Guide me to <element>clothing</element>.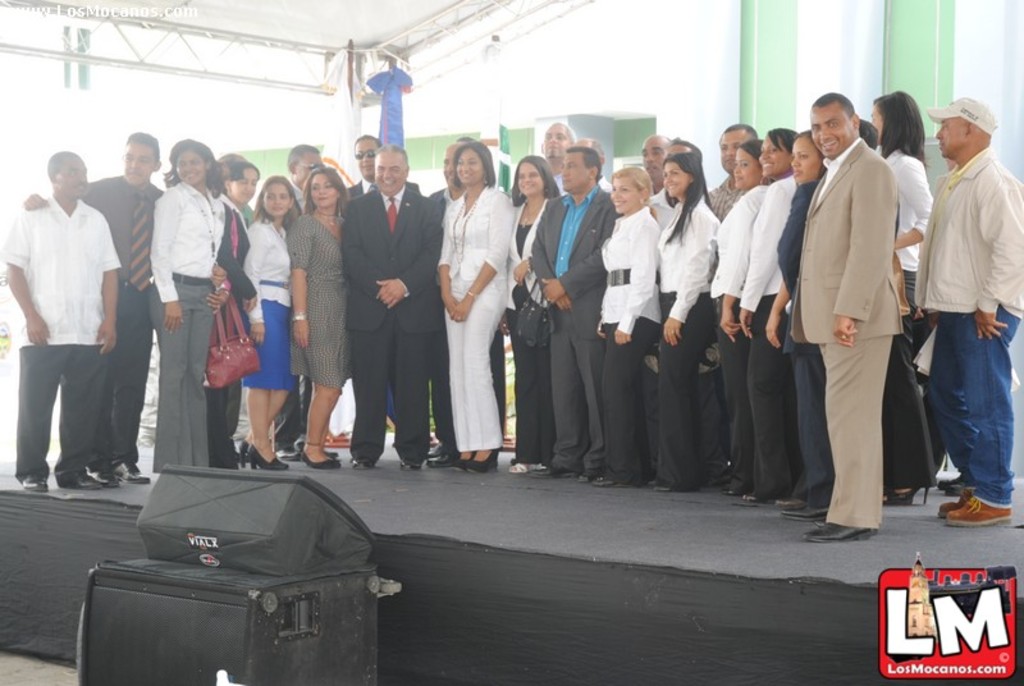
Guidance: x1=881 y1=142 x2=938 y2=497.
